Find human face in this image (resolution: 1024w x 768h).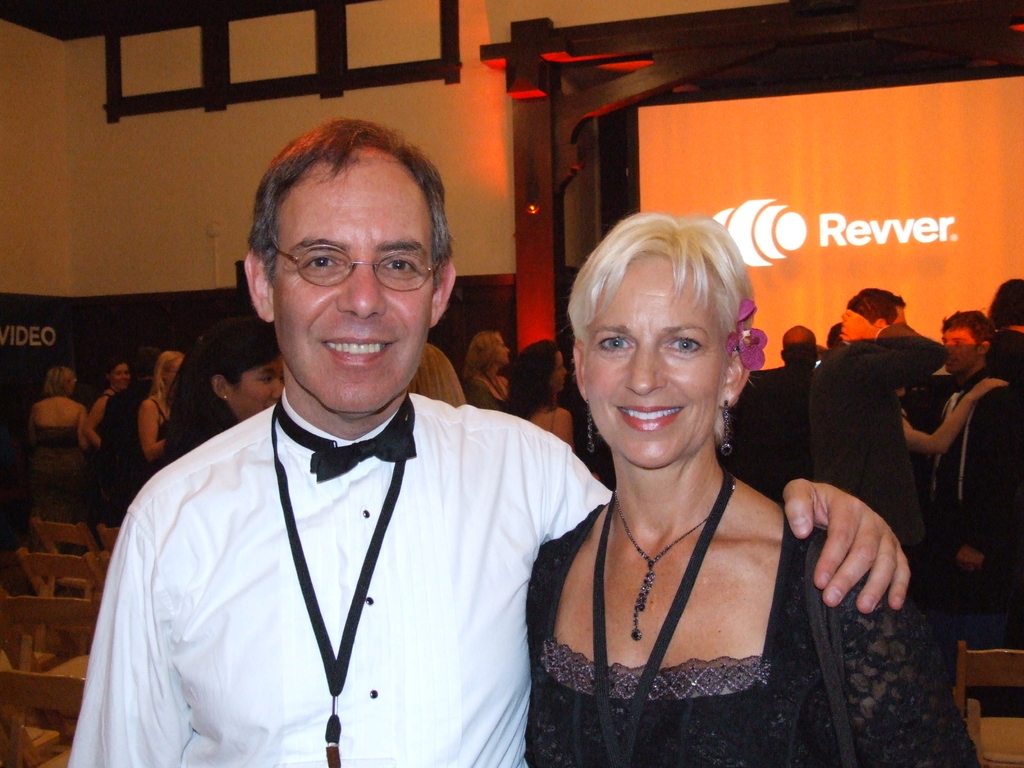
<bbox>233, 358, 285, 417</bbox>.
